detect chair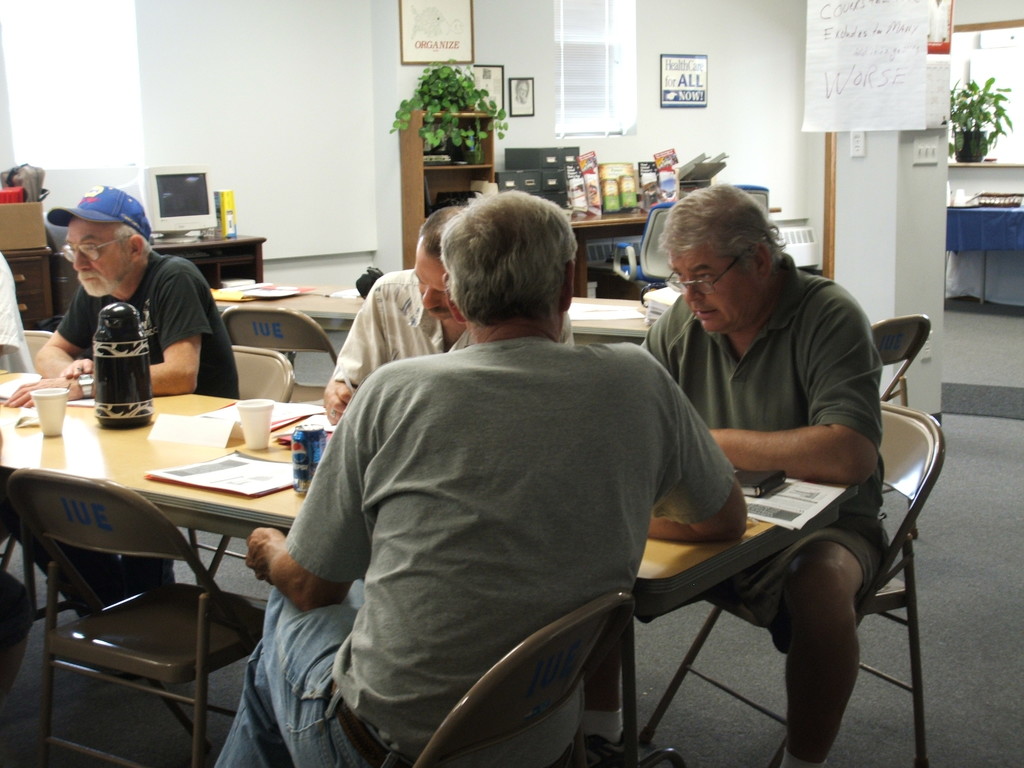
<box>406,601,636,767</box>
